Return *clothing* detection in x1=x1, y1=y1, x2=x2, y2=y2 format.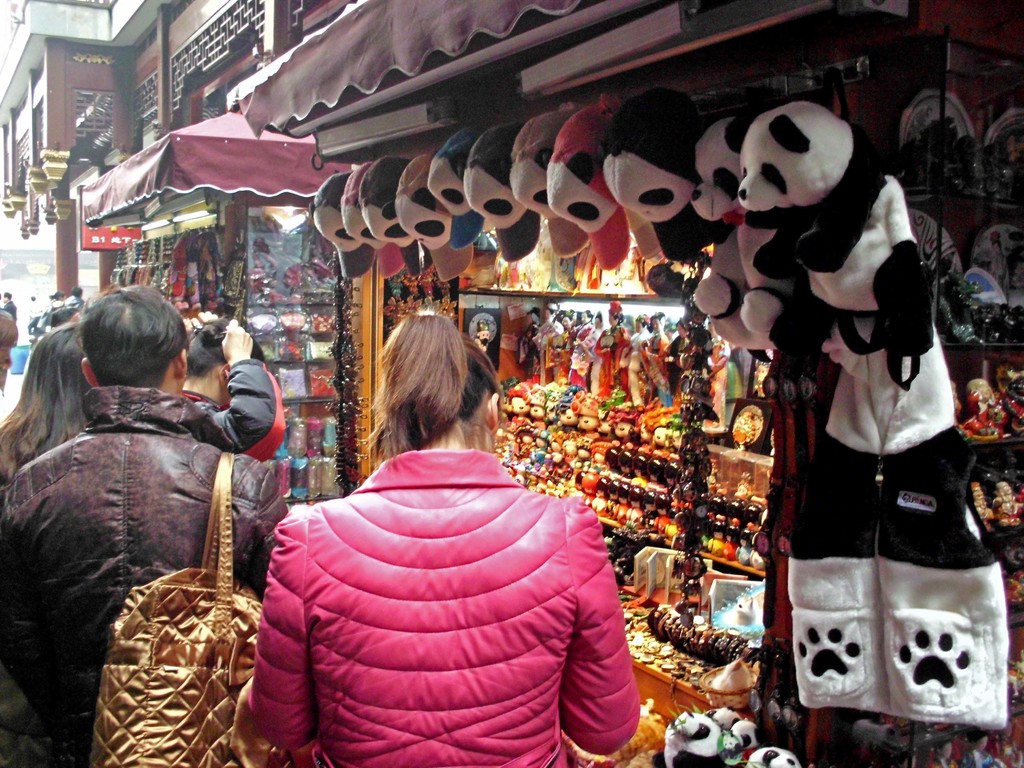
x1=995, y1=502, x2=1023, y2=522.
